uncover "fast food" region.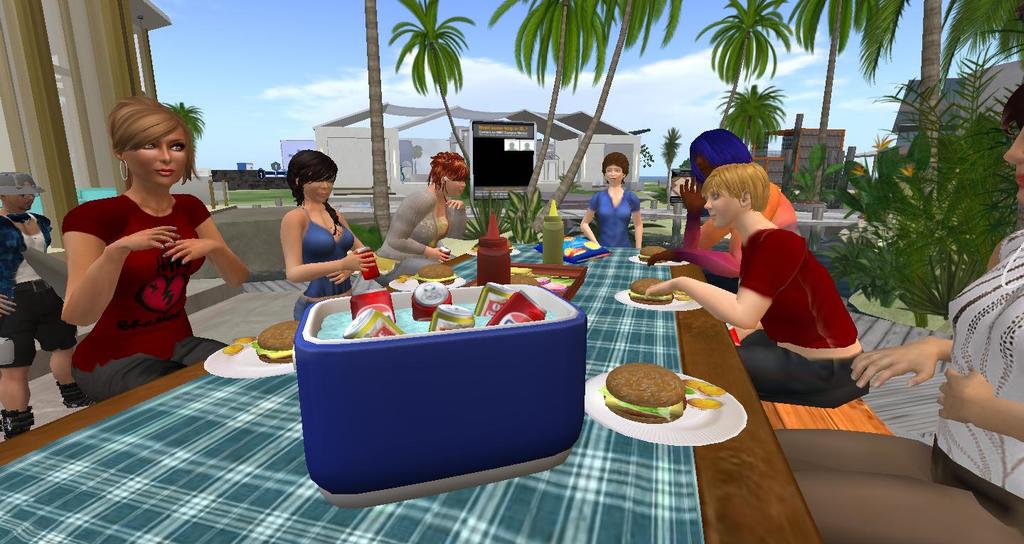
Uncovered: bbox=(252, 318, 301, 366).
